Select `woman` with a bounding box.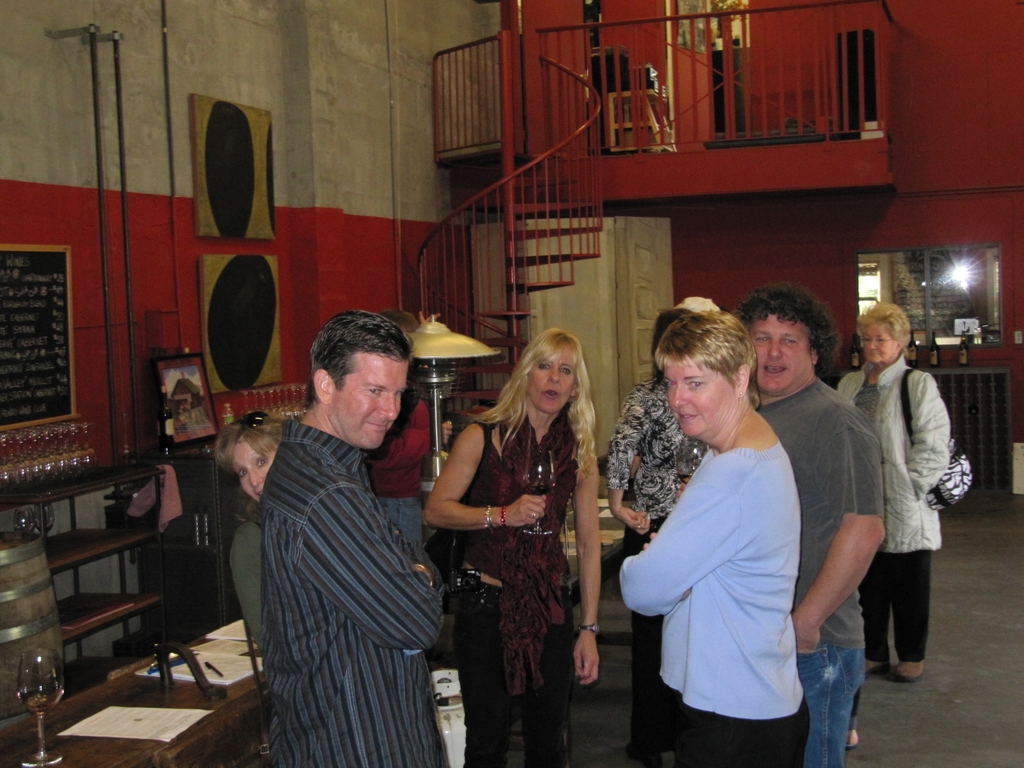
crop(838, 301, 948, 681).
